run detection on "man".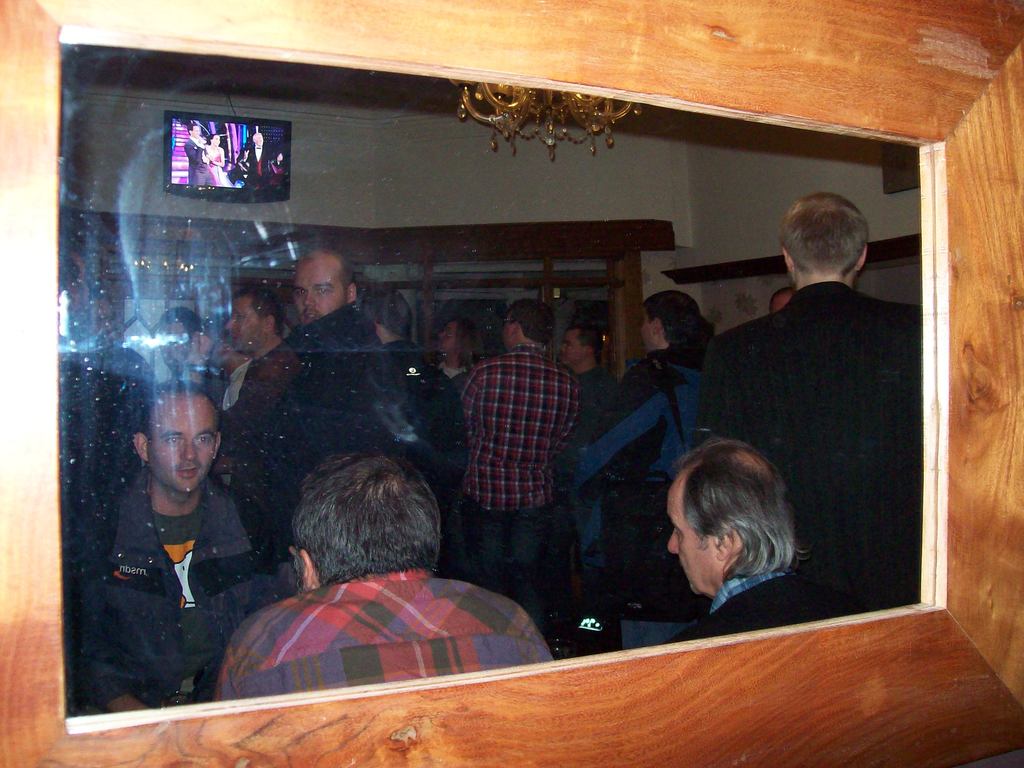
Result: left=209, top=449, right=558, bottom=687.
